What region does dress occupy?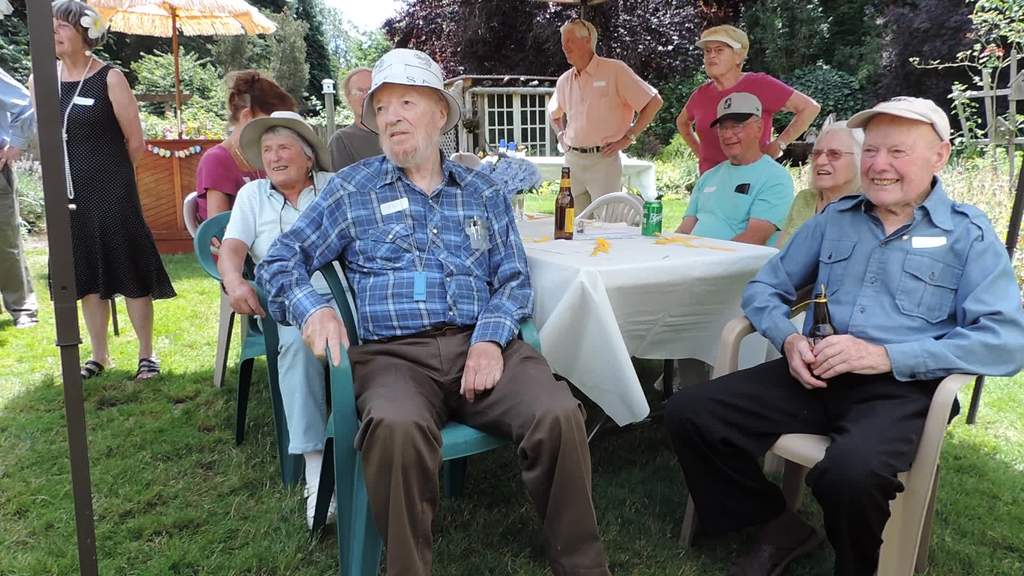
crop(49, 62, 177, 336).
